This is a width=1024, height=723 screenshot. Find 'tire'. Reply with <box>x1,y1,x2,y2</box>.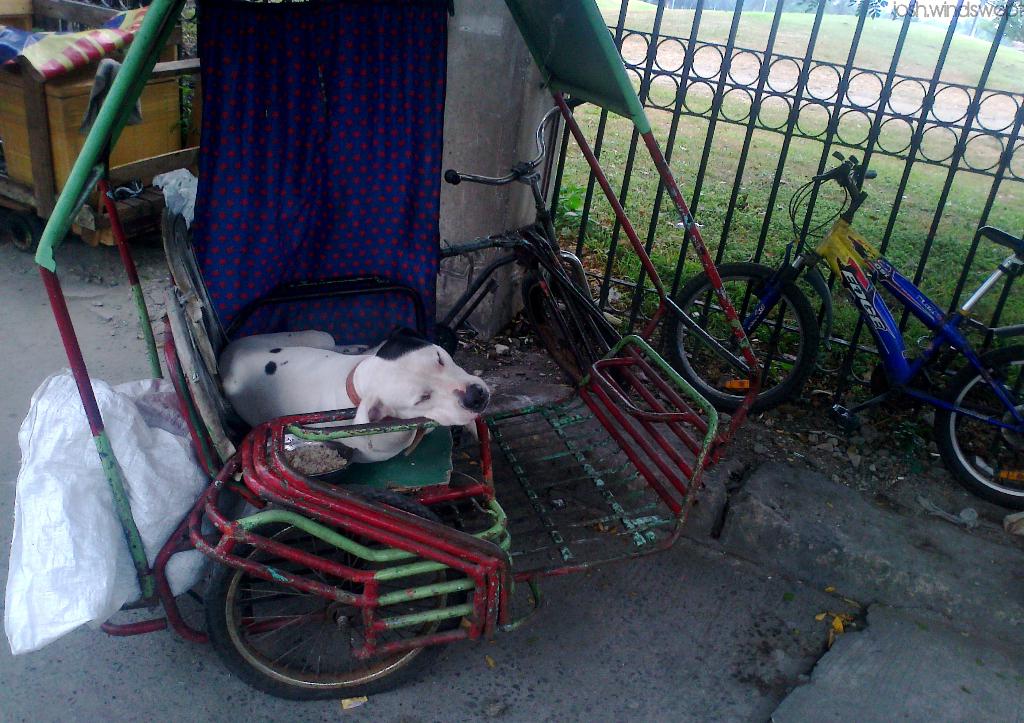
<box>934,342,1023,508</box>.
